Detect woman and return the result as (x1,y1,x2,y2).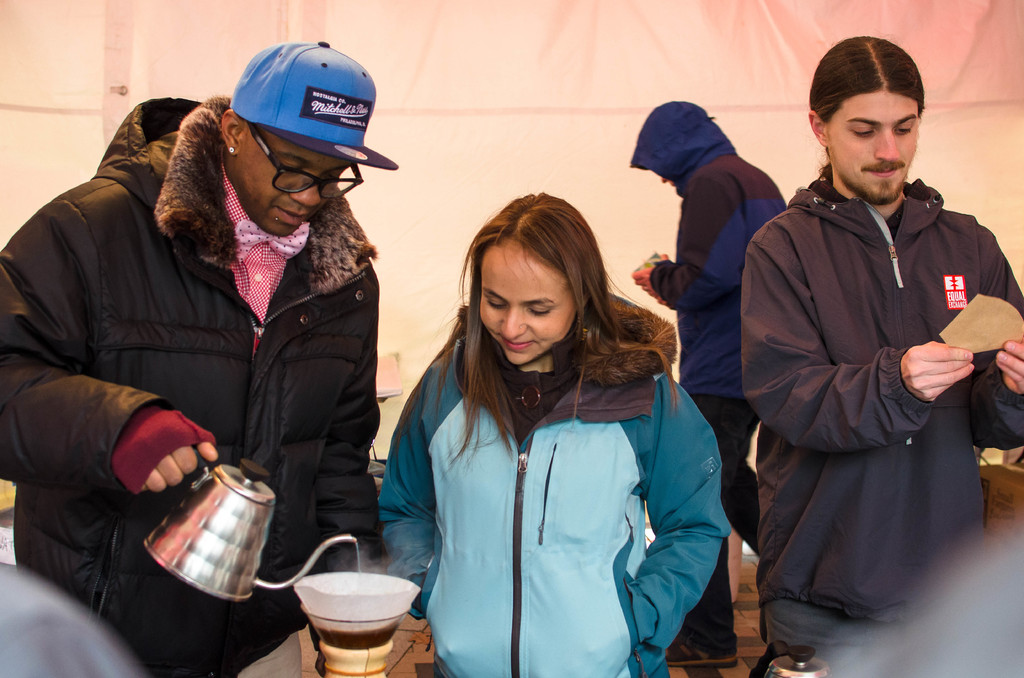
(381,193,732,677).
